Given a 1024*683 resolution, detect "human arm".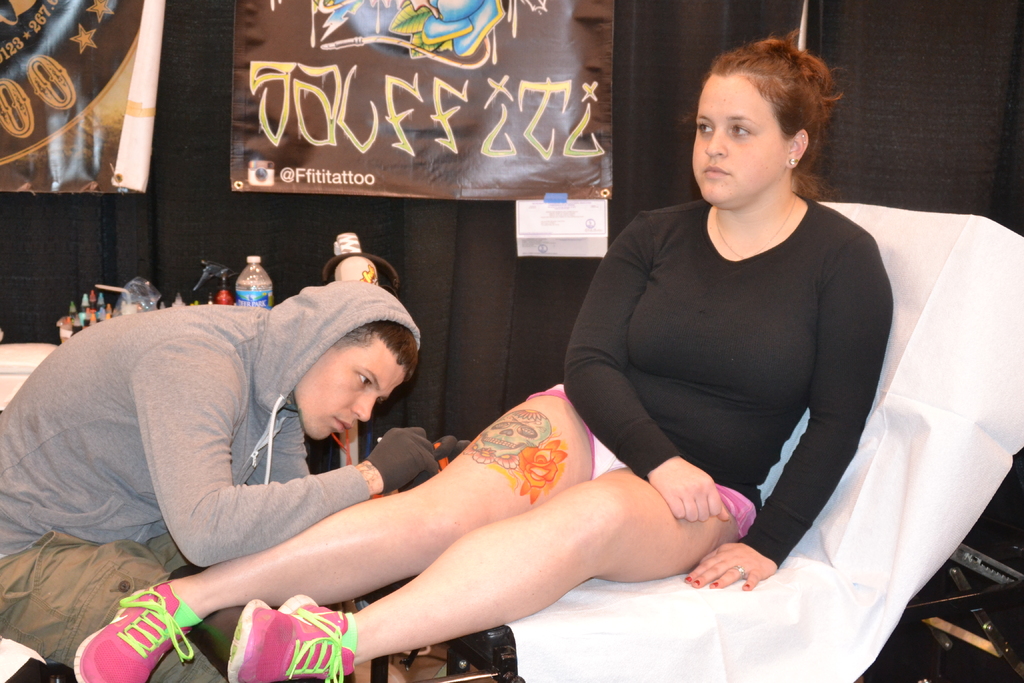
131 337 430 566.
